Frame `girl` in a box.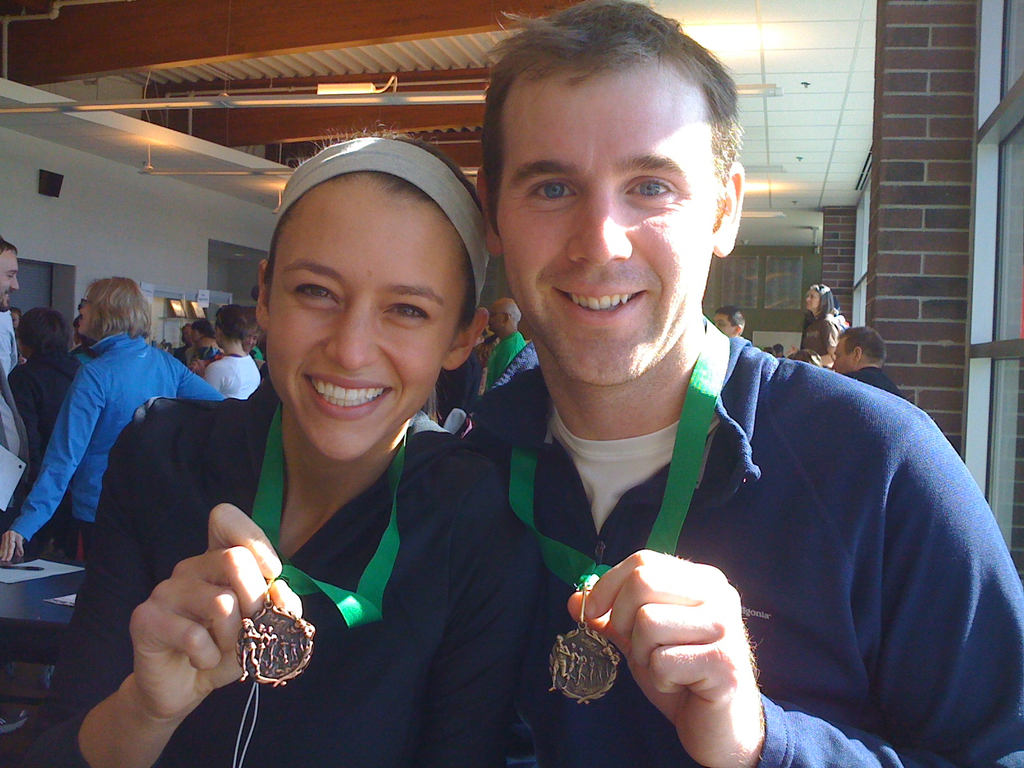
bbox=(198, 301, 272, 391).
